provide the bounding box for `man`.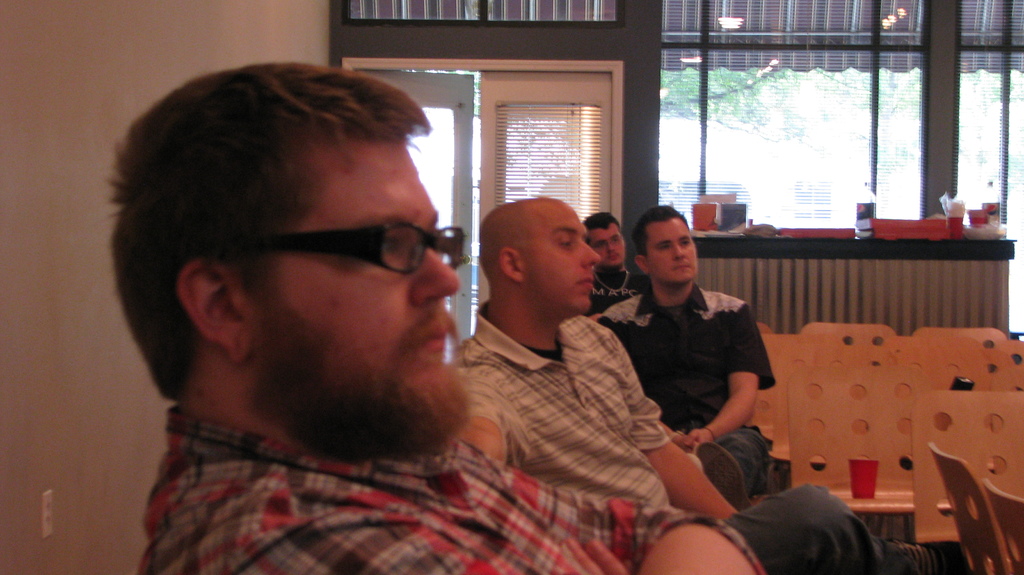
[left=588, top=207, right=650, bottom=318].
